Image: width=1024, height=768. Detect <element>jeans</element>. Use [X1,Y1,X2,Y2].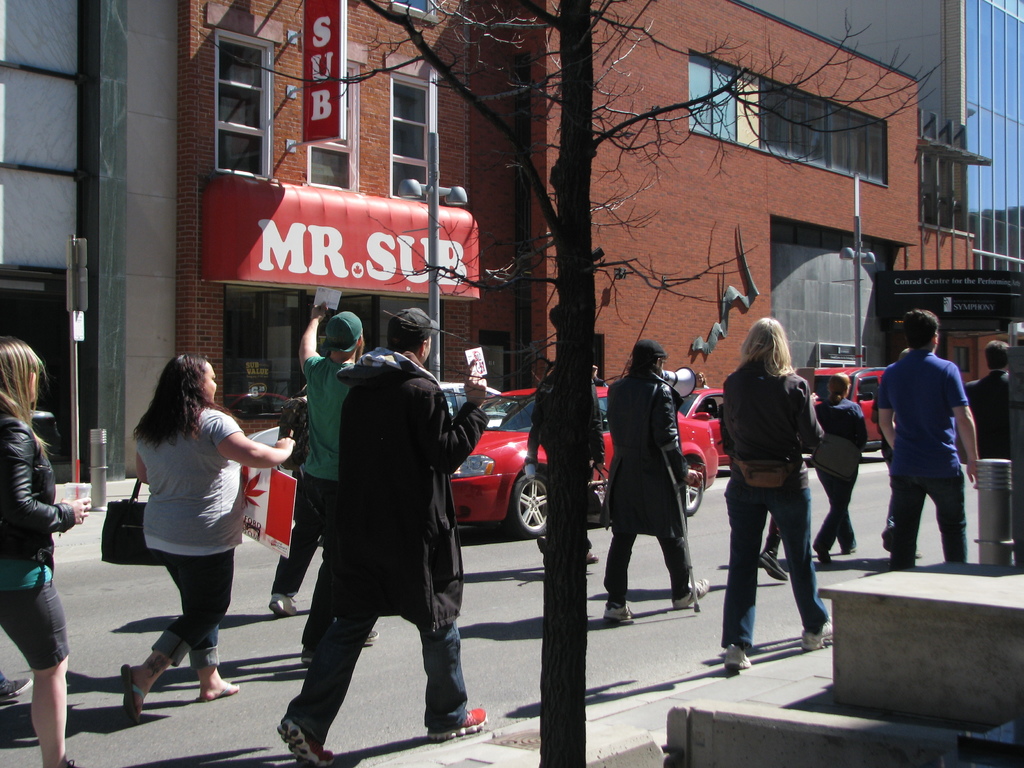
[815,474,860,552].
